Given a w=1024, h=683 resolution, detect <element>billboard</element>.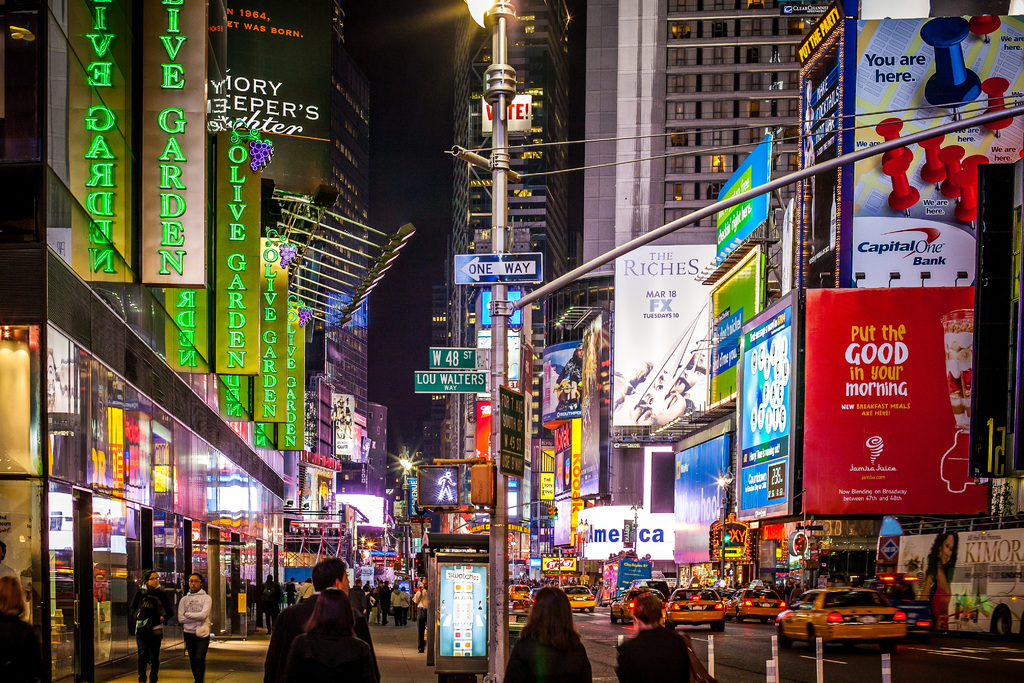
(left=717, top=136, right=770, bottom=247).
